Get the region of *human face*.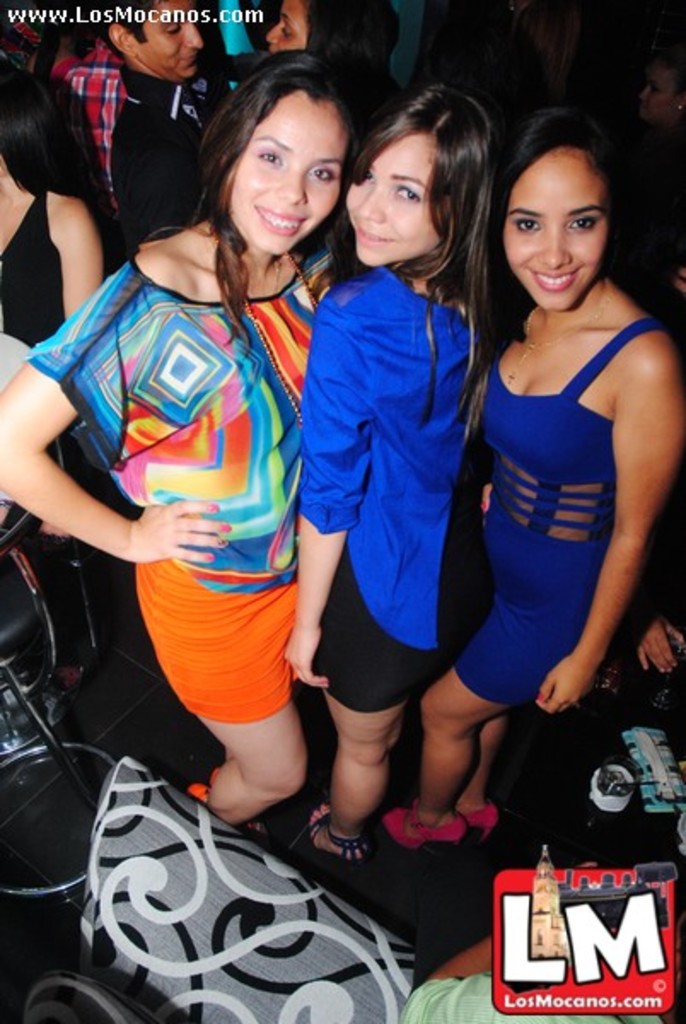
box(259, 5, 300, 49).
